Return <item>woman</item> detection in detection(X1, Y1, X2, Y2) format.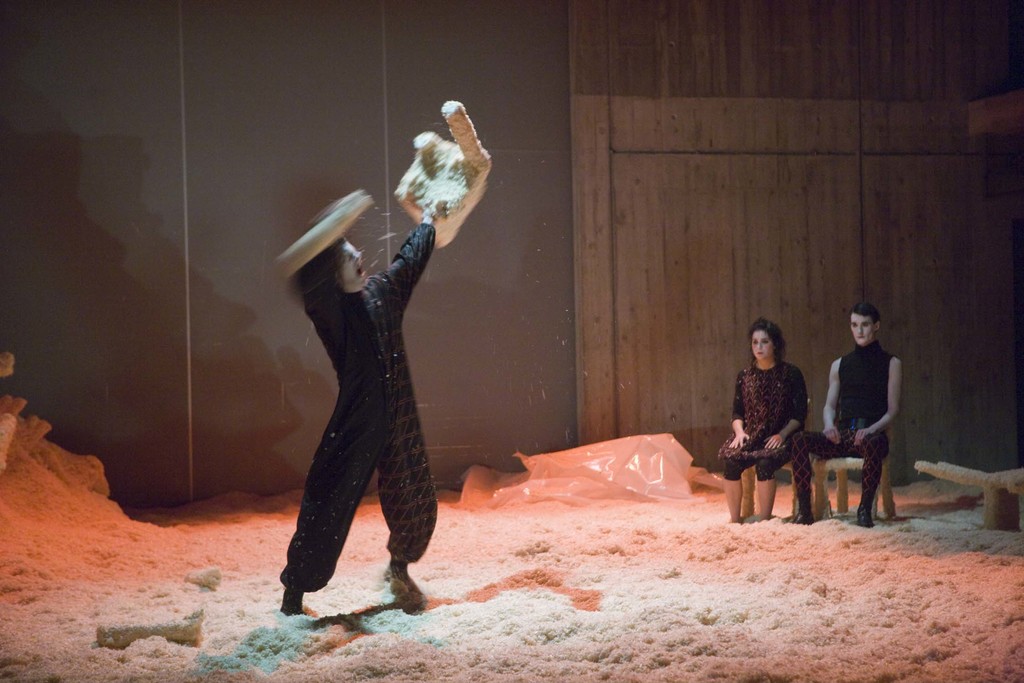
detection(732, 320, 827, 531).
